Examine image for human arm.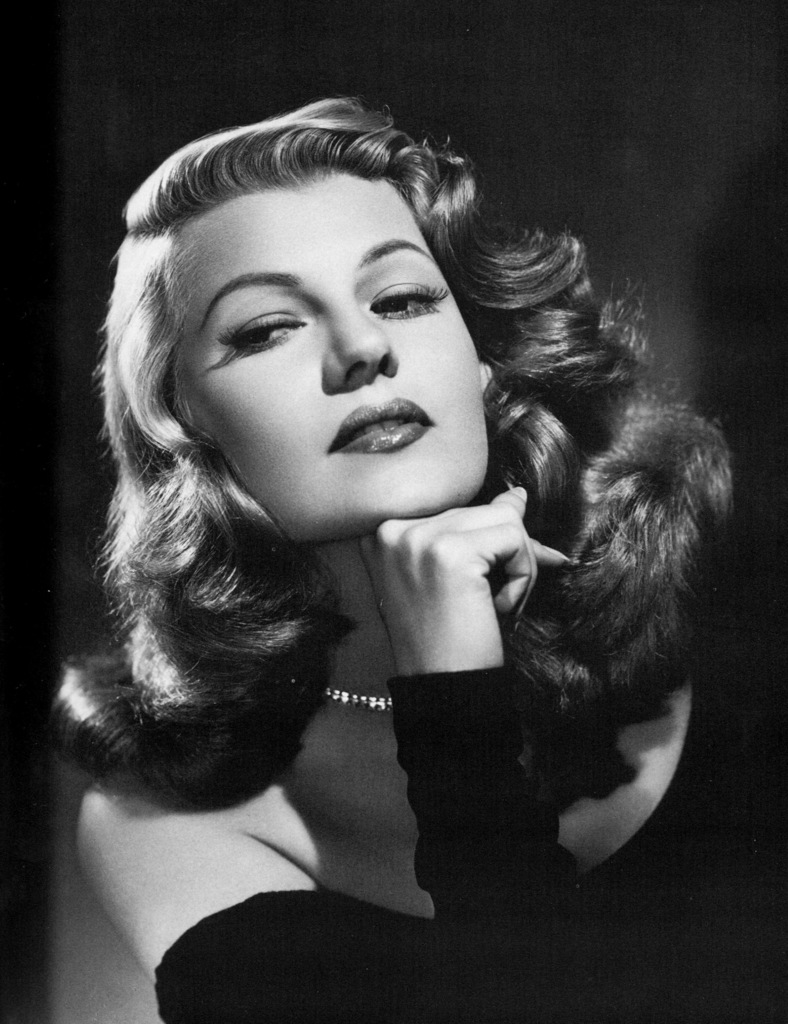
Examination result: select_region(68, 478, 581, 1023).
